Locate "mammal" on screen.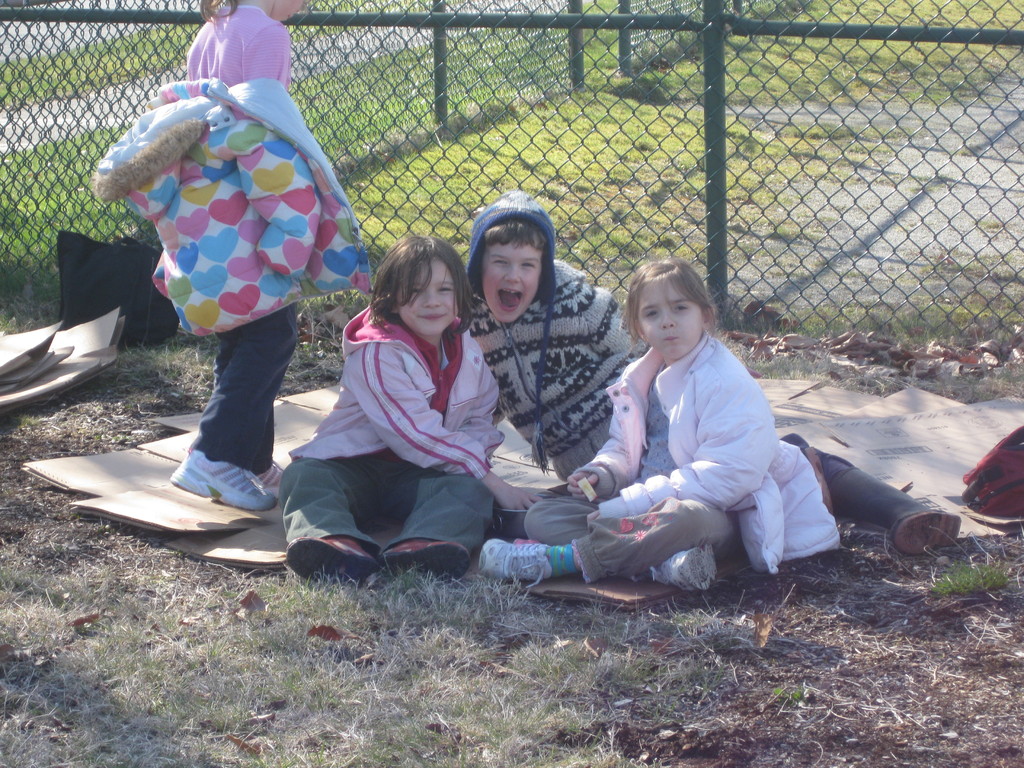
On screen at crop(261, 226, 557, 580).
